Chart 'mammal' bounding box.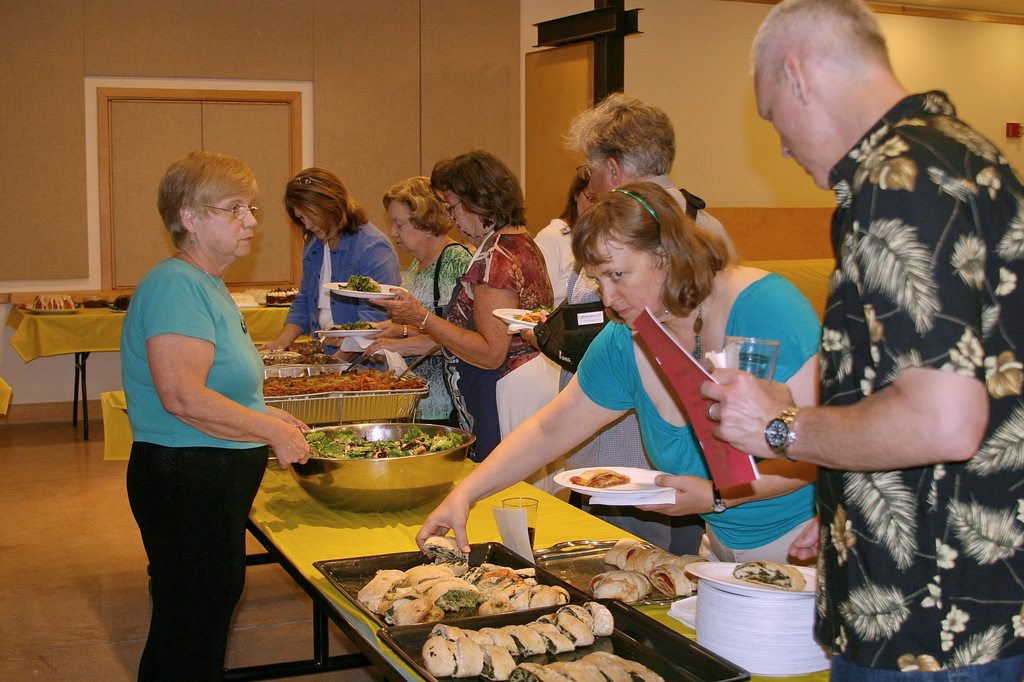
Charted: 703 0 1023 681.
